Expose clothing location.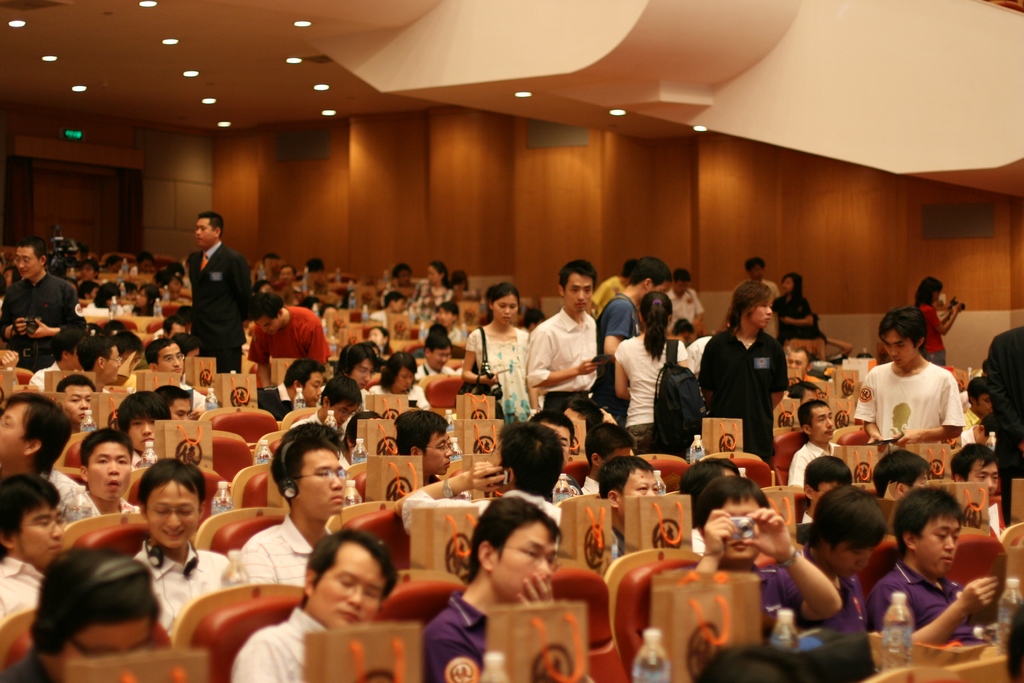
Exposed at pyautogui.locateOnScreen(0, 264, 86, 374).
